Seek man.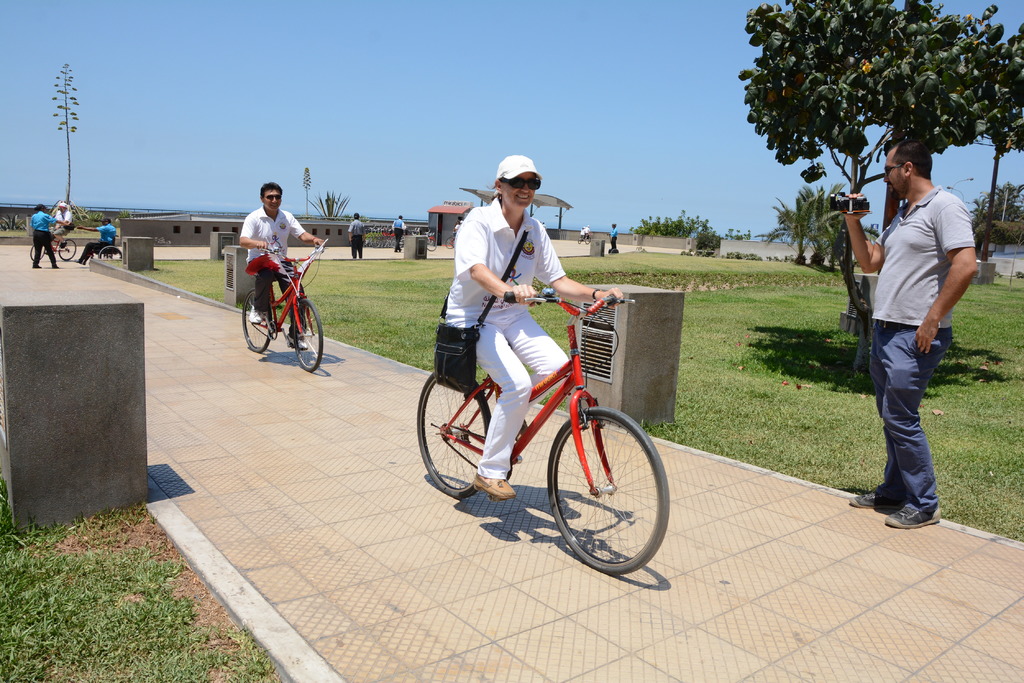
<bbox>351, 213, 366, 259</bbox>.
